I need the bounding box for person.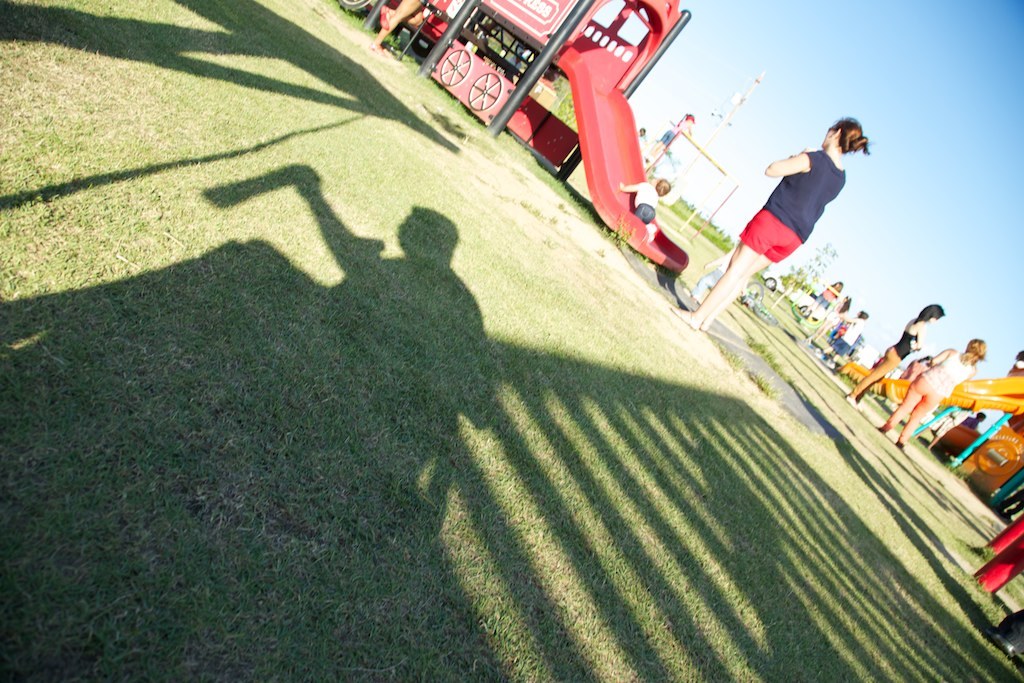
Here it is: 884 336 977 453.
